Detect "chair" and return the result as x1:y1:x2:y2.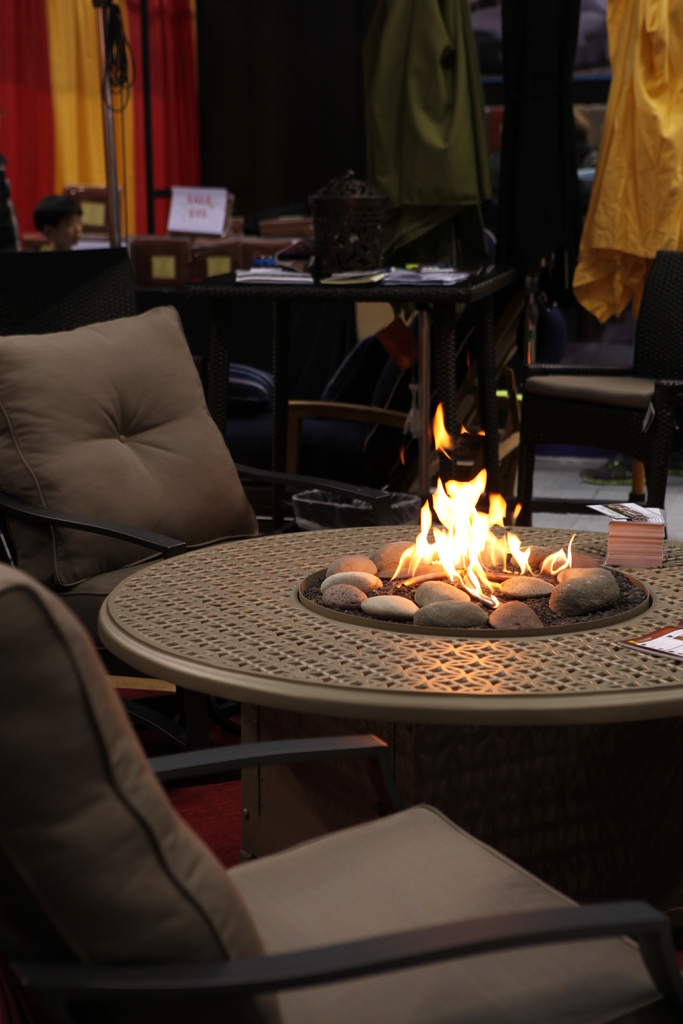
0:303:400:637.
